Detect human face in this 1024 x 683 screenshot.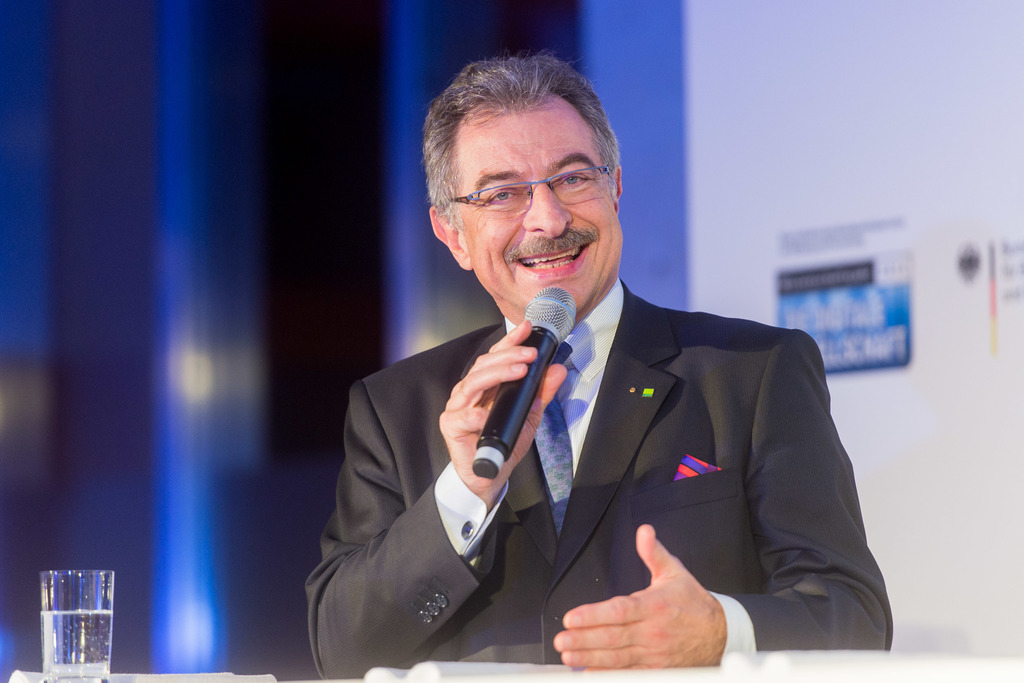
Detection: bbox(455, 97, 623, 315).
